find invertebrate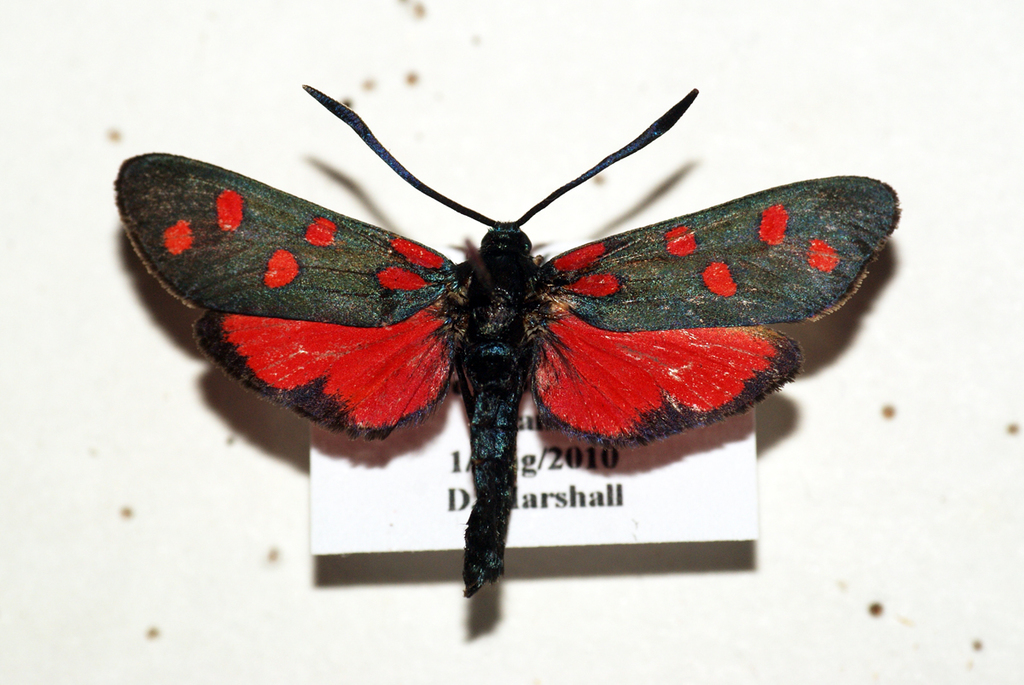
l=113, t=76, r=906, b=601
